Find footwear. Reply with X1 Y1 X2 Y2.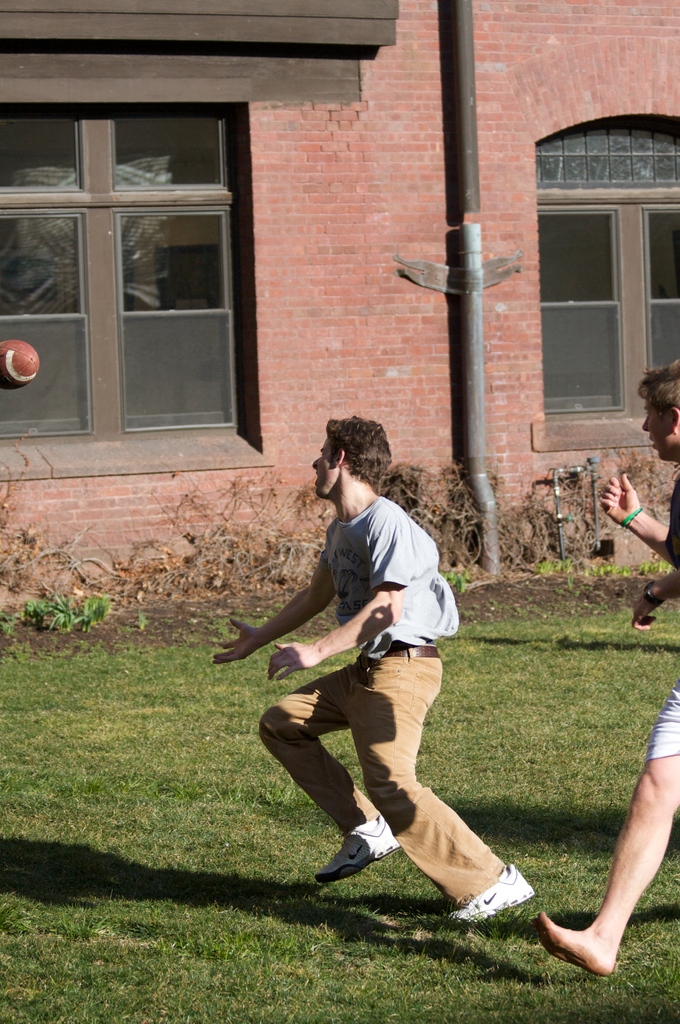
317 815 399 882.
